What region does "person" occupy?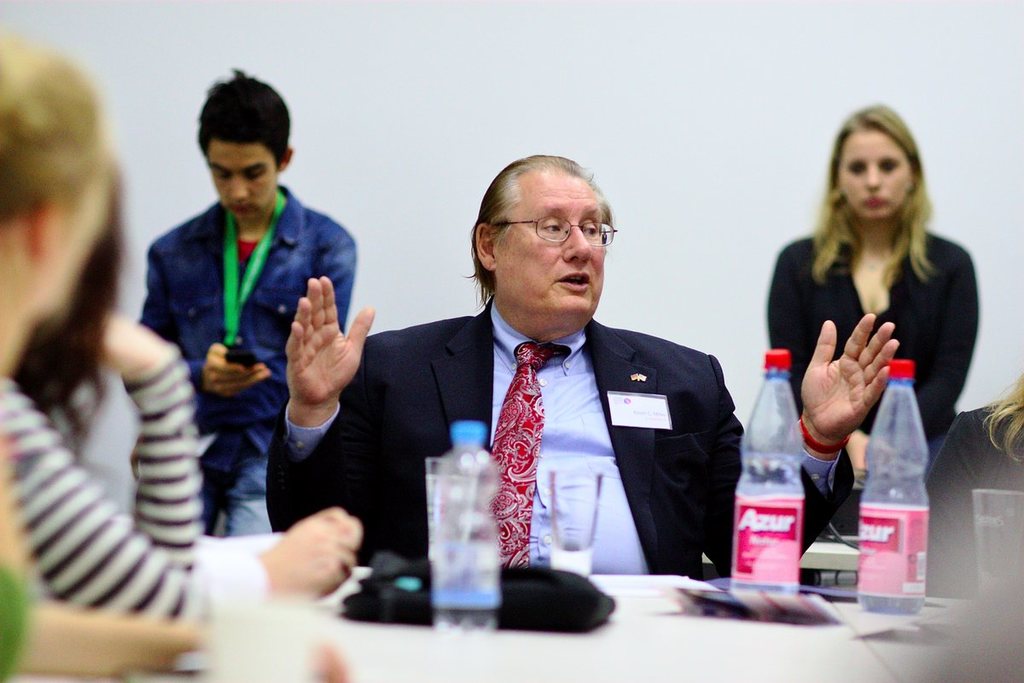
[0, 173, 361, 627].
